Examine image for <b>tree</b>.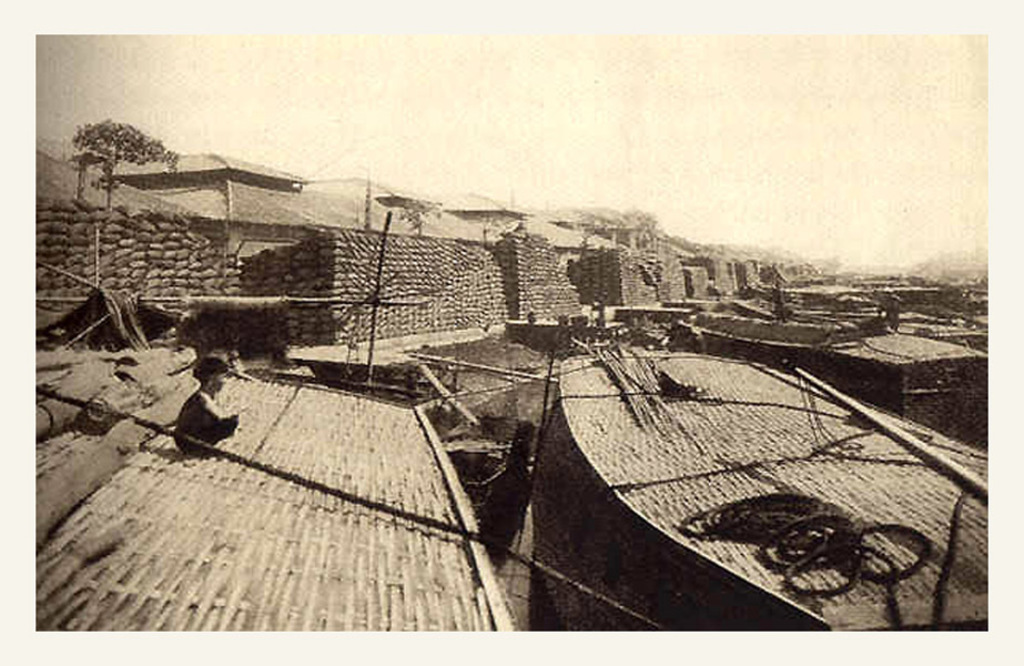
Examination result: detection(71, 115, 180, 209).
